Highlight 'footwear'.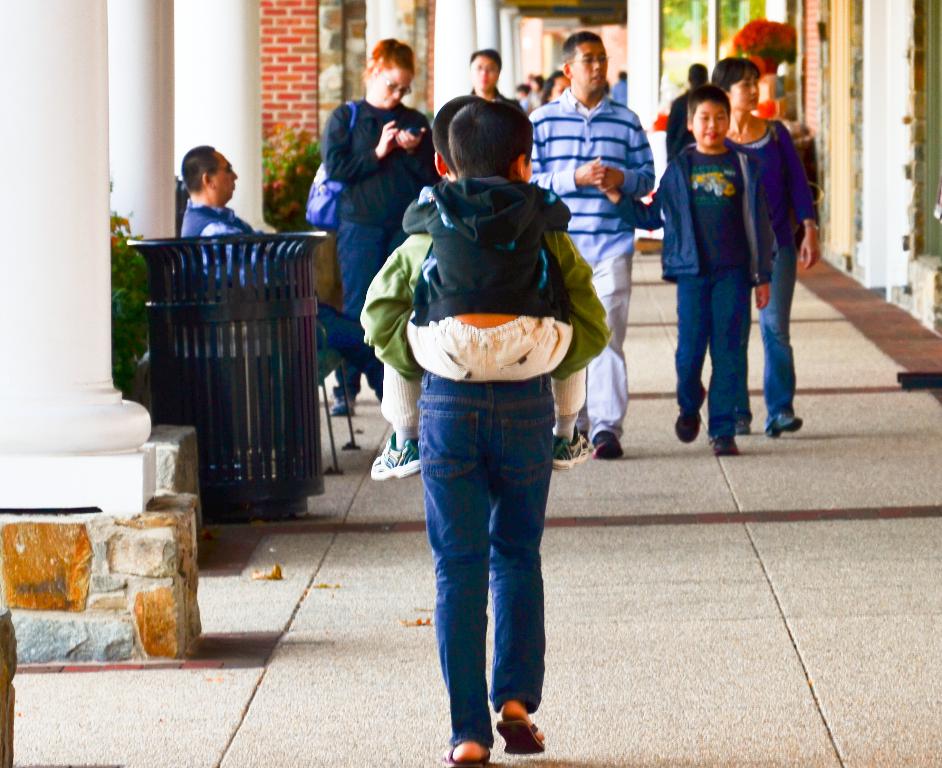
Highlighted region: pyautogui.locateOnScreen(586, 433, 626, 459).
